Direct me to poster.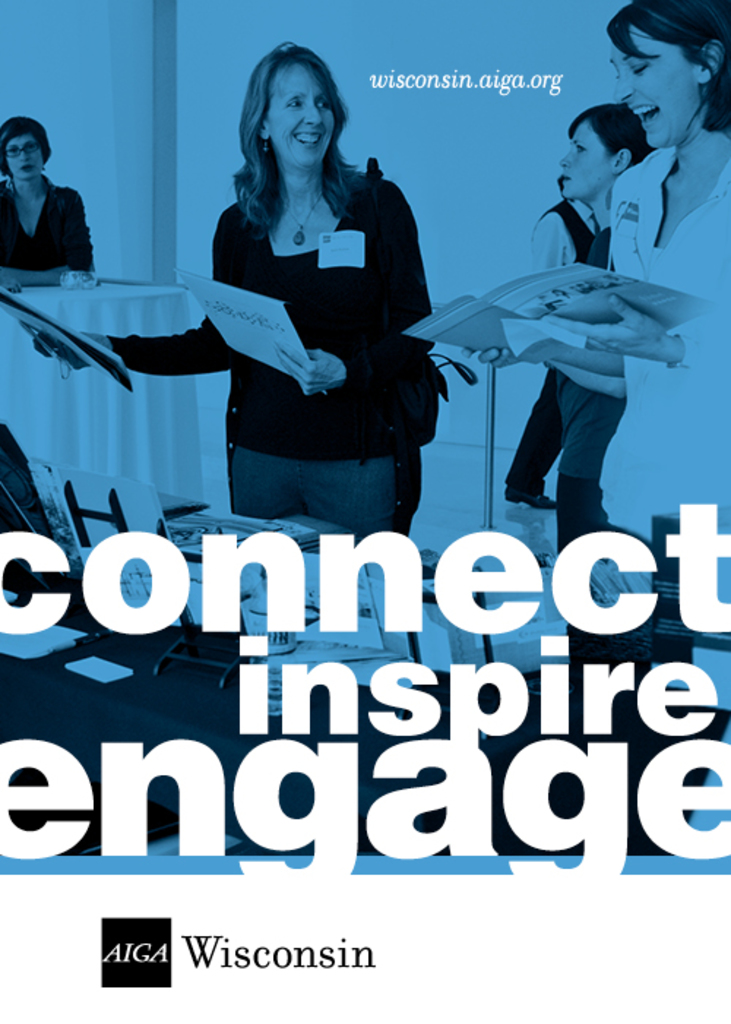
Direction: <region>0, 0, 730, 1023</region>.
